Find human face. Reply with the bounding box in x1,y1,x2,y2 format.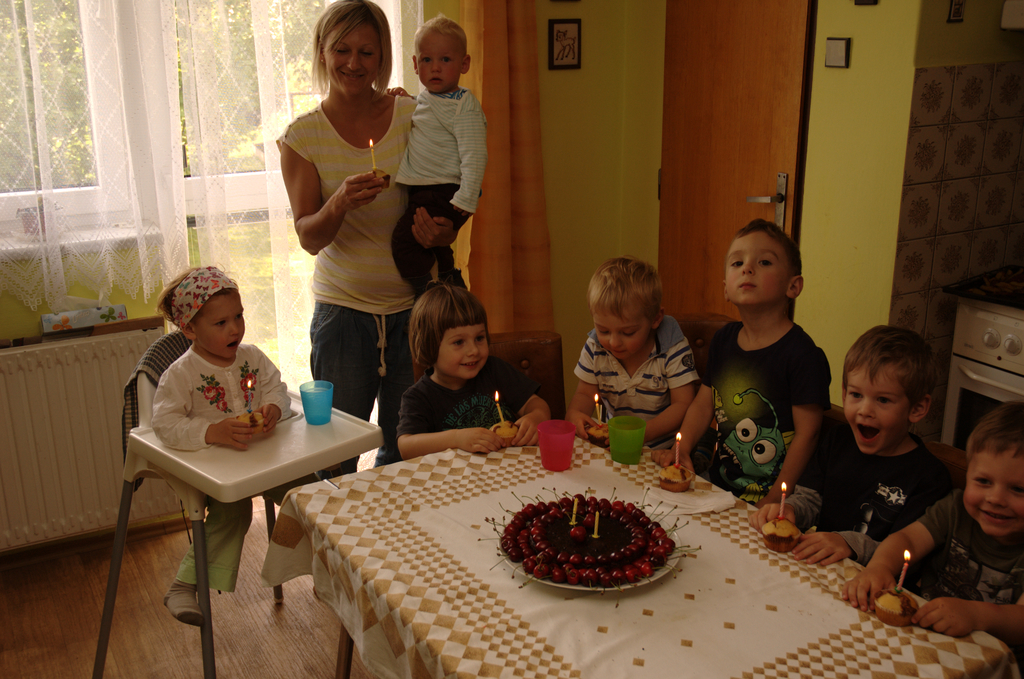
433,328,493,380.
